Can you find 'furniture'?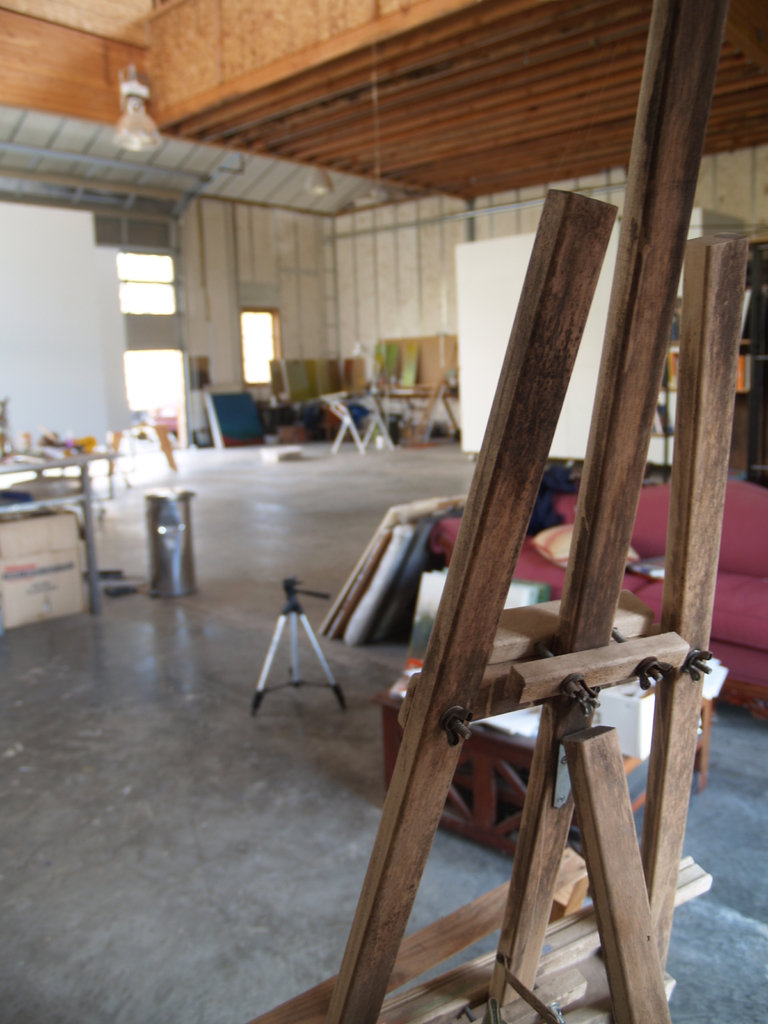
Yes, bounding box: box=[429, 481, 767, 724].
